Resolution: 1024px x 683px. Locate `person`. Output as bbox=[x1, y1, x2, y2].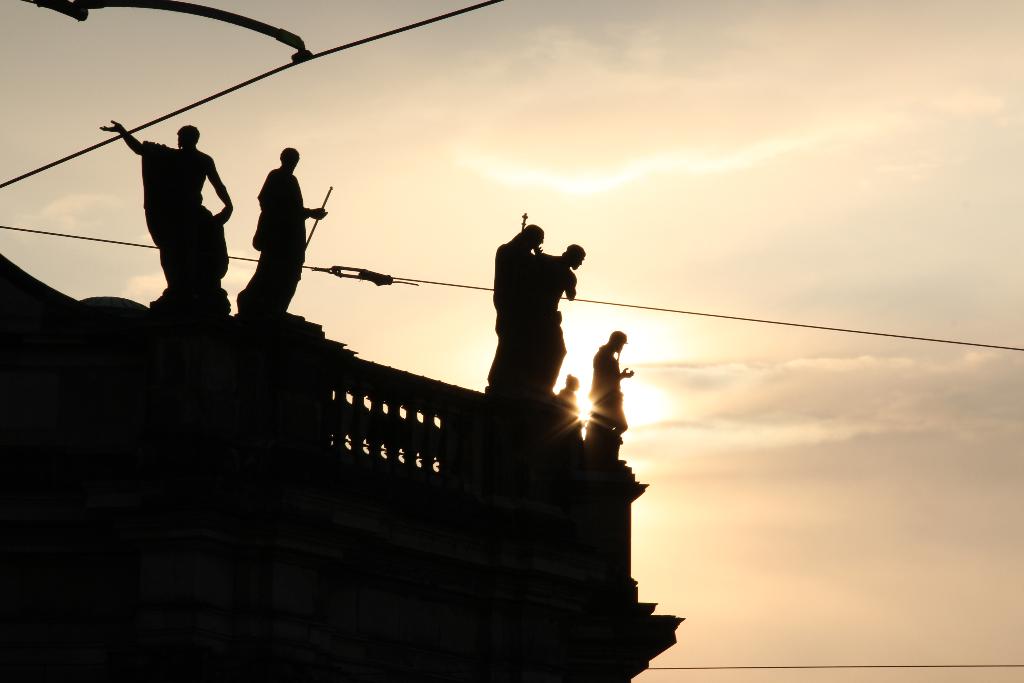
bbox=[588, 331, 636, 423].
